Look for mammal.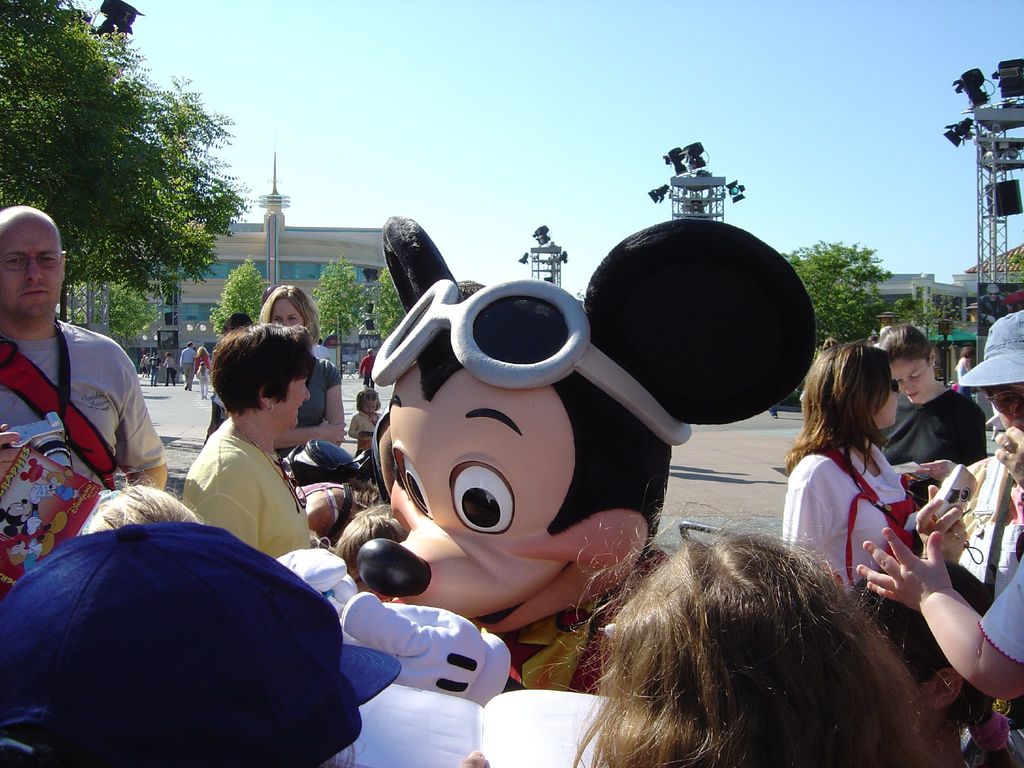
Found: (356,347,377,384).
